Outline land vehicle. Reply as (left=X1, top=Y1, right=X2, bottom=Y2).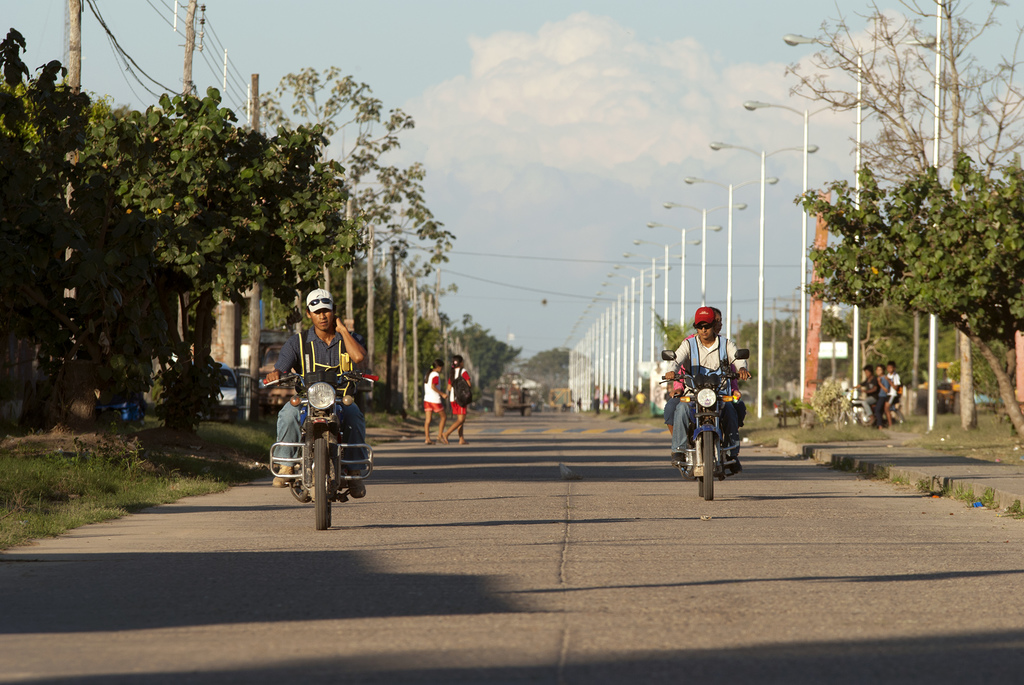
(left=919, top=361, right=957, bottom=416).
